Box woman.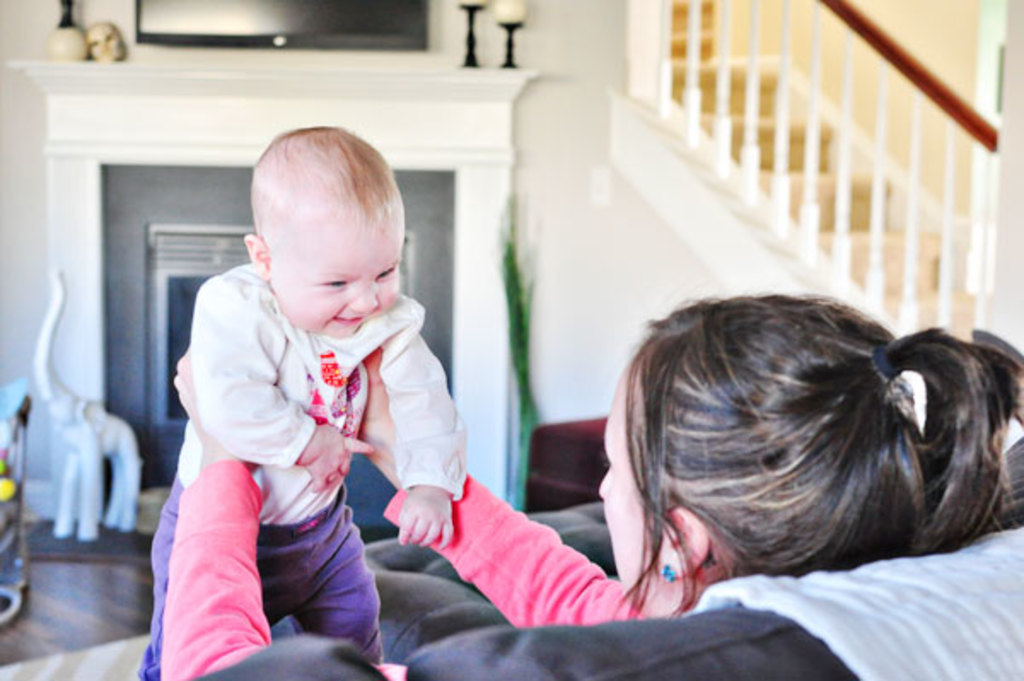
select_region(166, 300, 1019, 679).
